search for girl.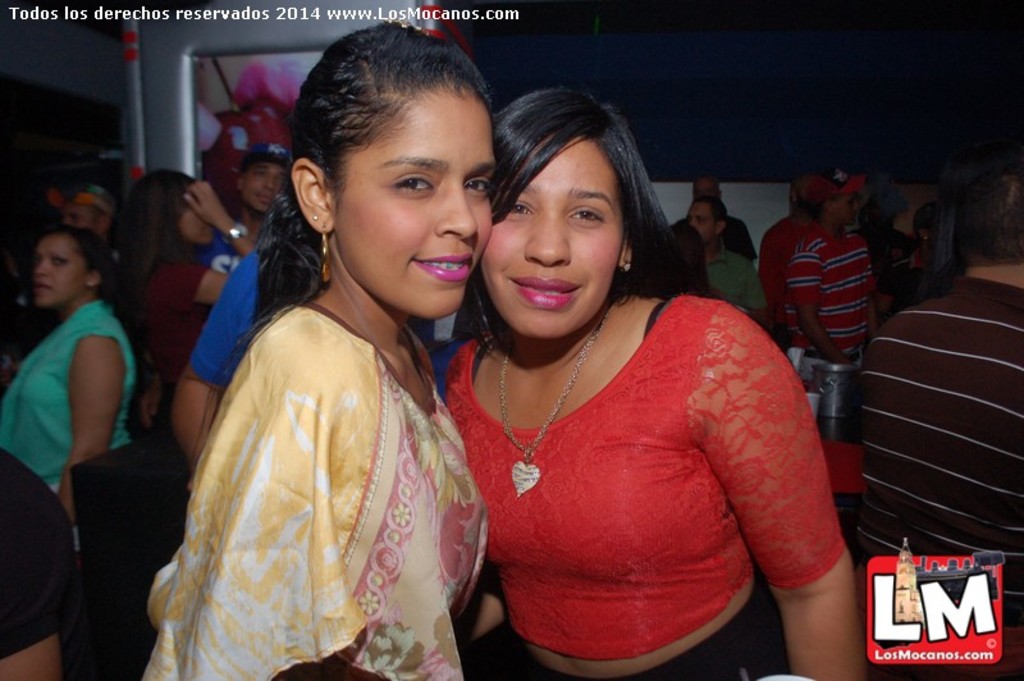
Found at rect(140, 20, 494, 680).
